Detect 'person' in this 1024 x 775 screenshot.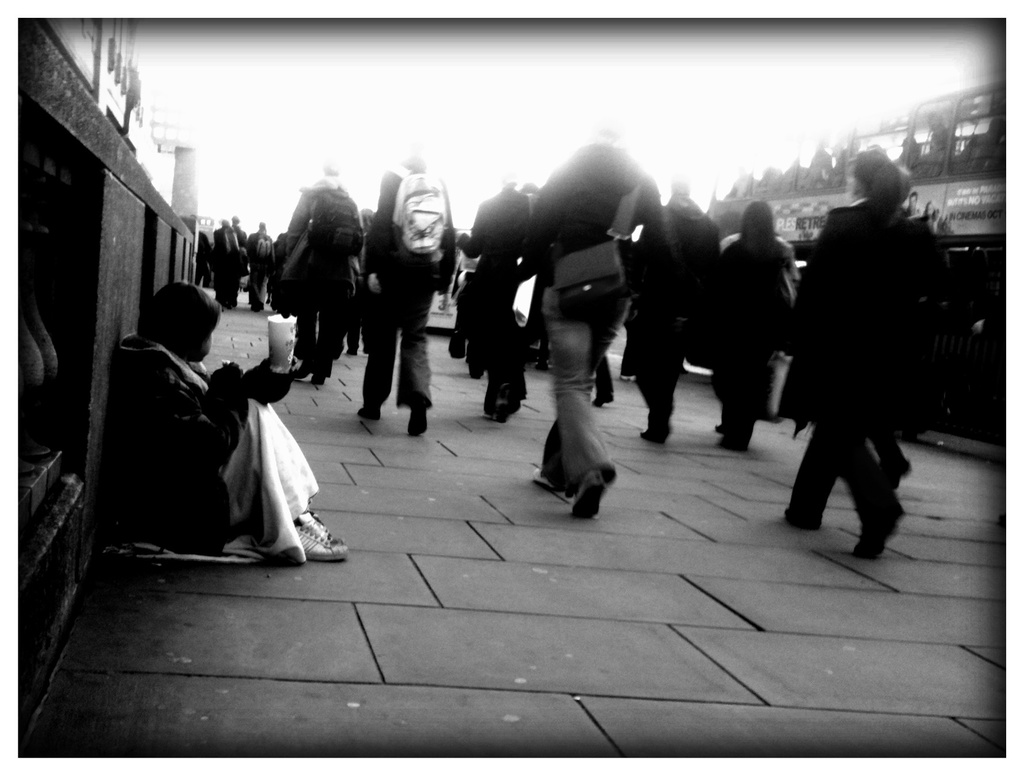
Detection: bbox(520, 107, 682, 513).
